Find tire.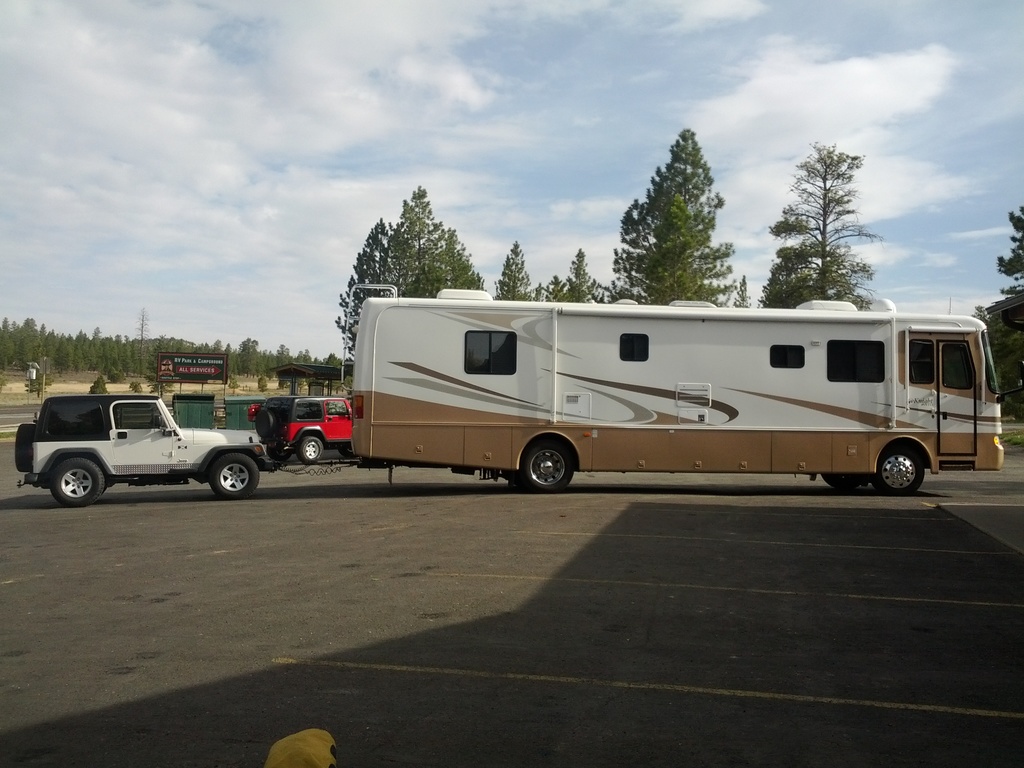
[x1=209, y1=454, x2=259, y2=499].
